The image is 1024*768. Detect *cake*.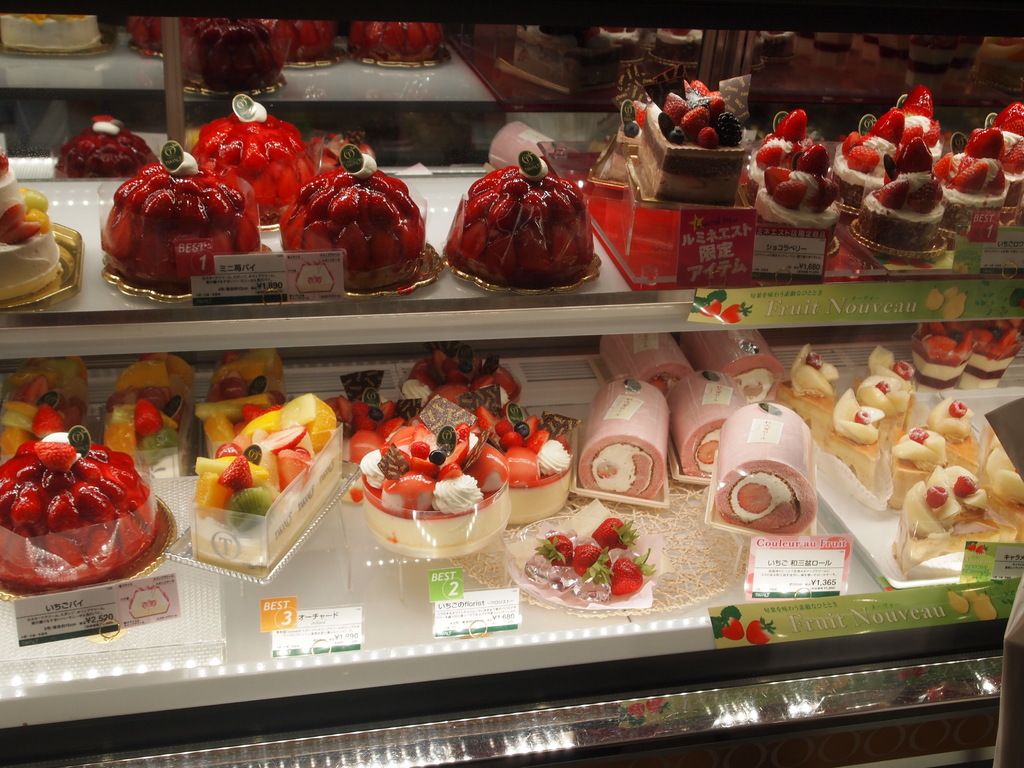
Detection: {"x1": 271, "y1": 20, "x2": 337, "y2": 63}.
